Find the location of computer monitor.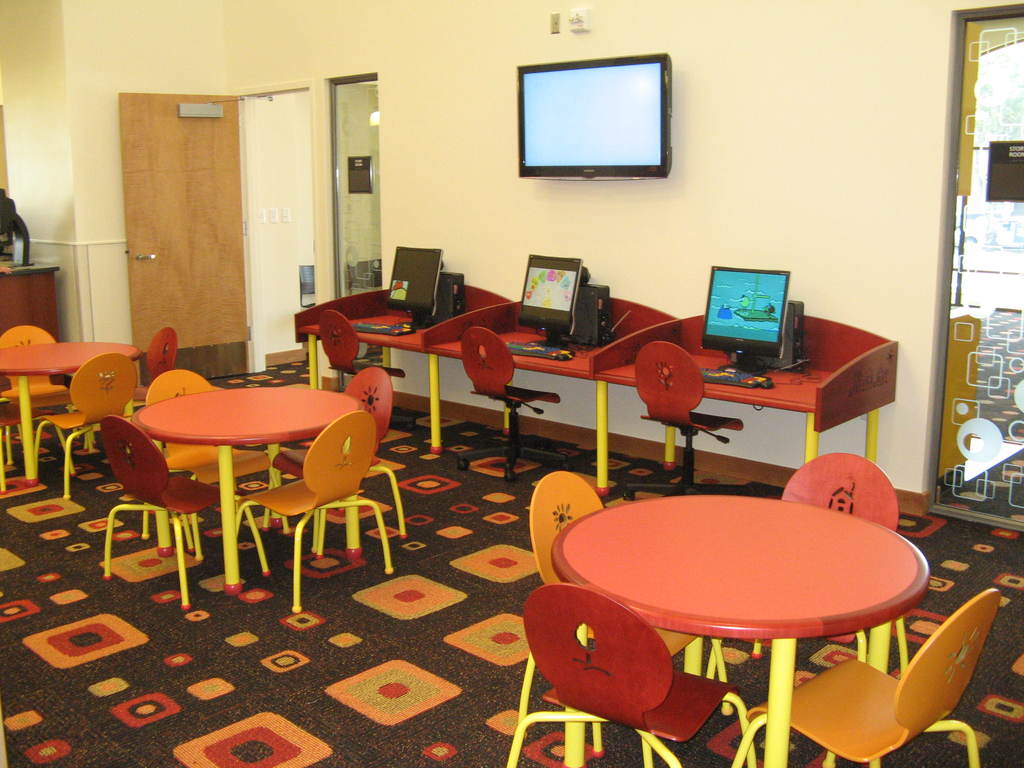
Location: detection(519, 254, 577, 338).
